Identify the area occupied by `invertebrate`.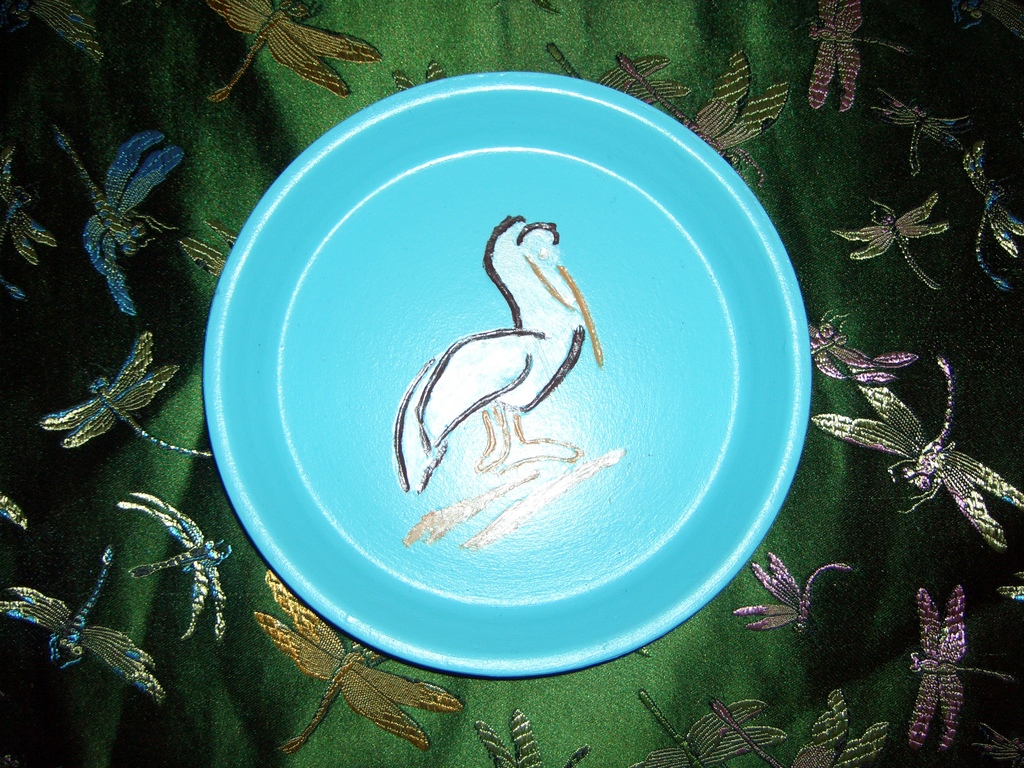
Area: bbox(833, 187, 950, 290).
